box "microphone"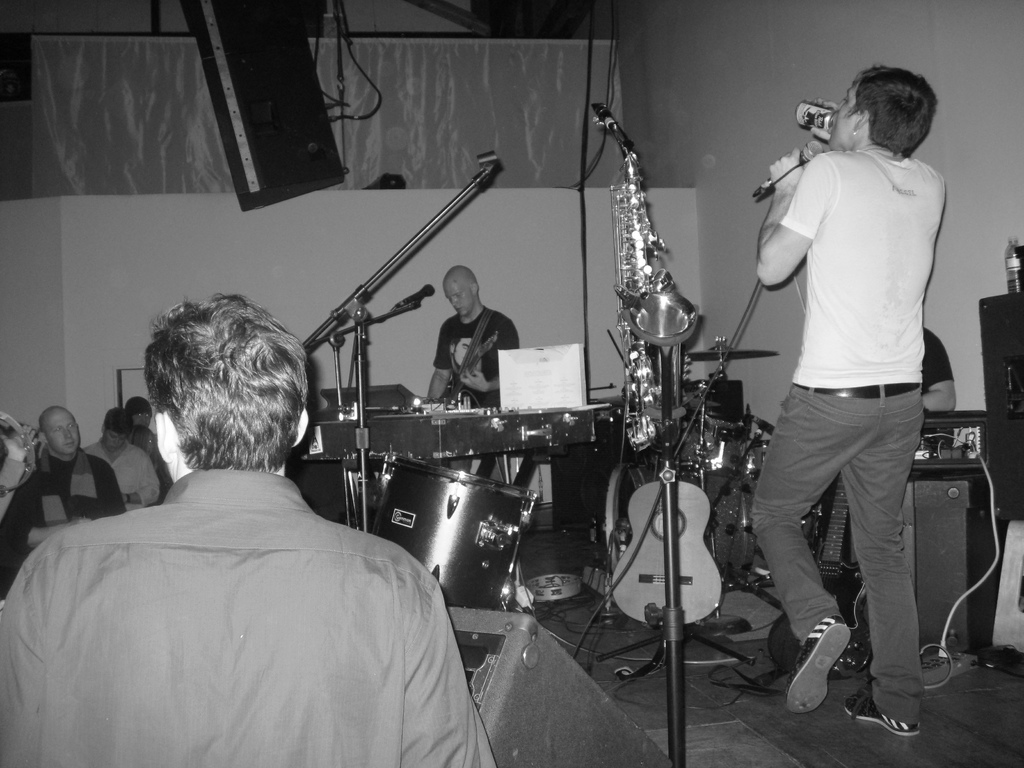
589/102/634/143
